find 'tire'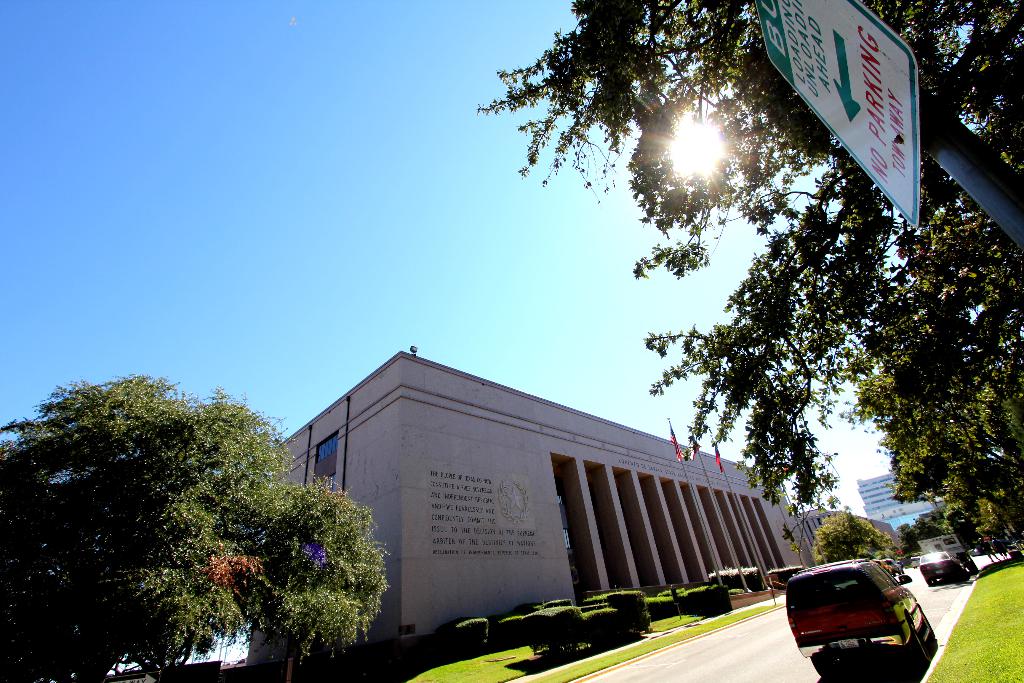
pyautogui.locateOnScreen(811, 650, 838, 677)
